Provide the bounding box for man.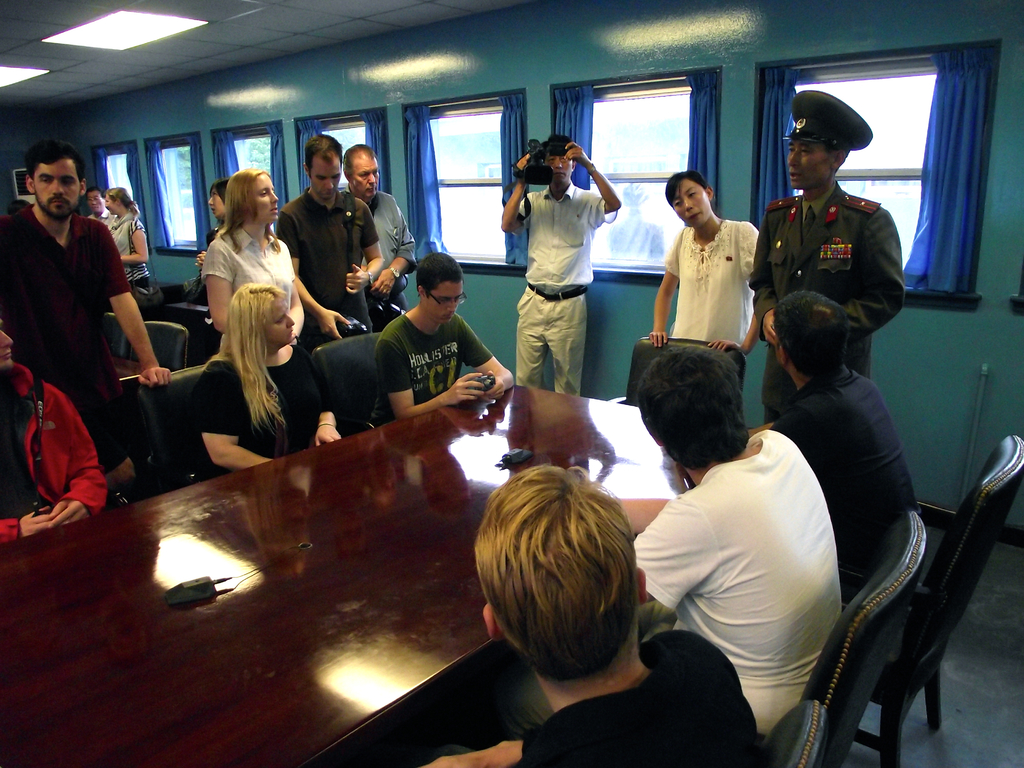
(340,142,417,331).
